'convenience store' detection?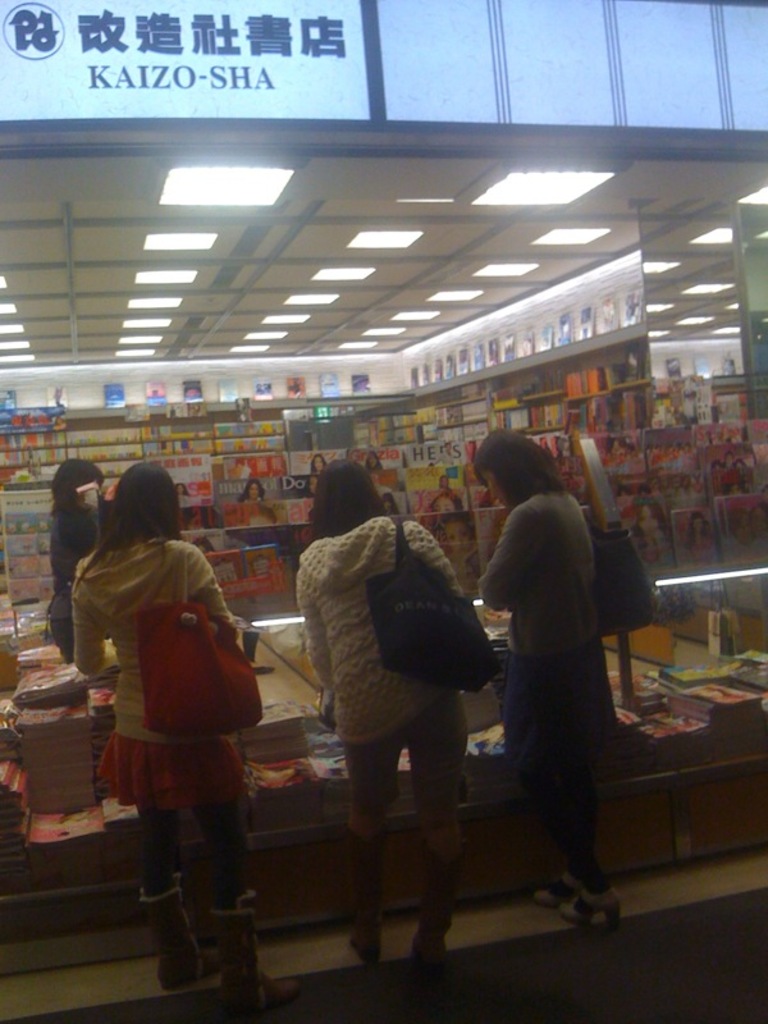
[0,127,754,950]
